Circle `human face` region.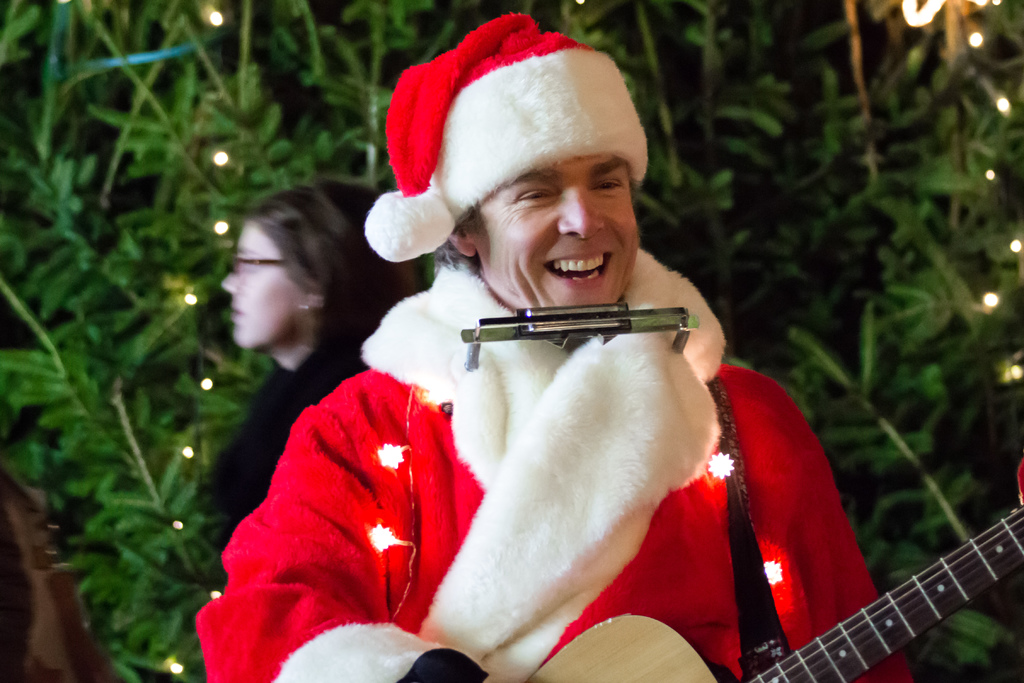
Region: {"left": 475, "top": 152, "right": 637, "bottom": 309}.
